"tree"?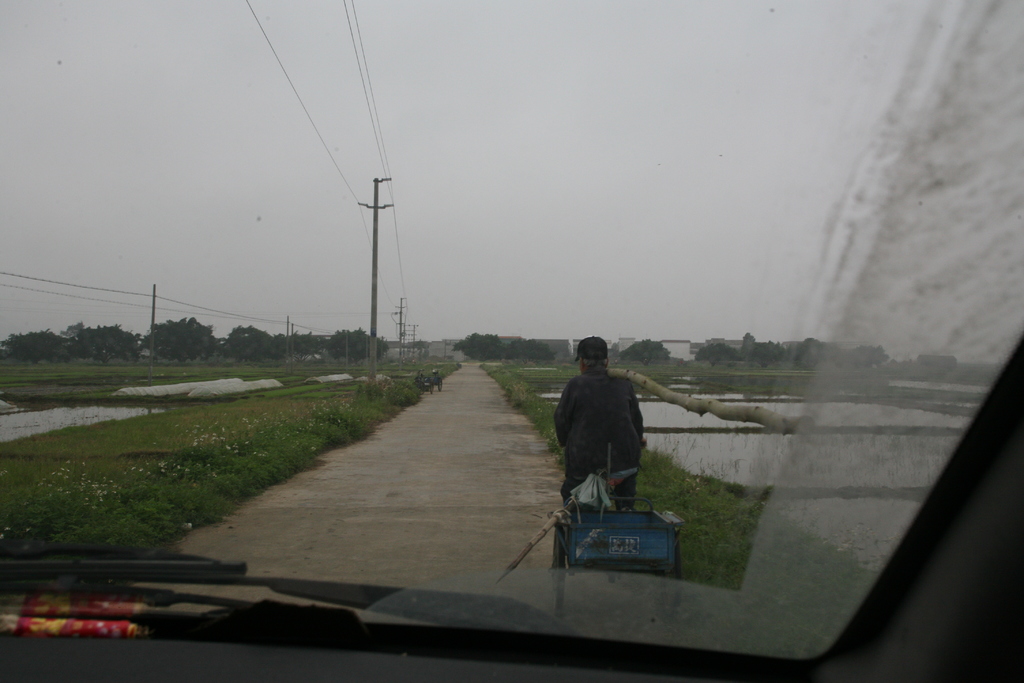
x1=696, y1=340, x2=748, y2=367
